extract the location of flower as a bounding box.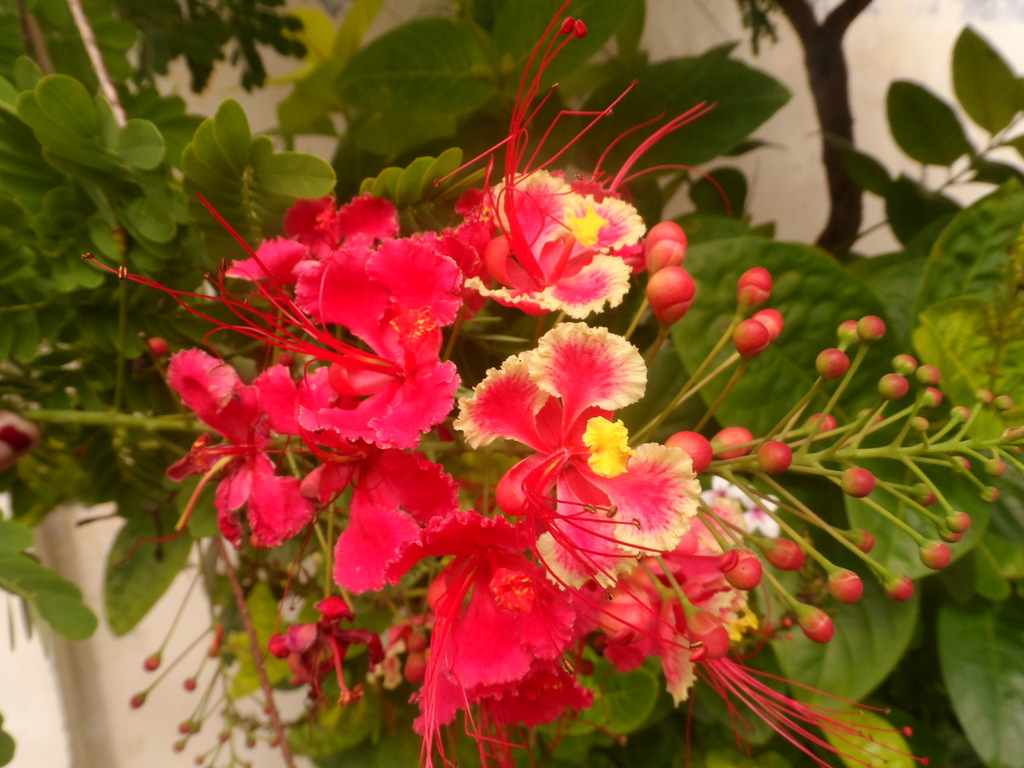
<box>214,222,465,460</box>.
